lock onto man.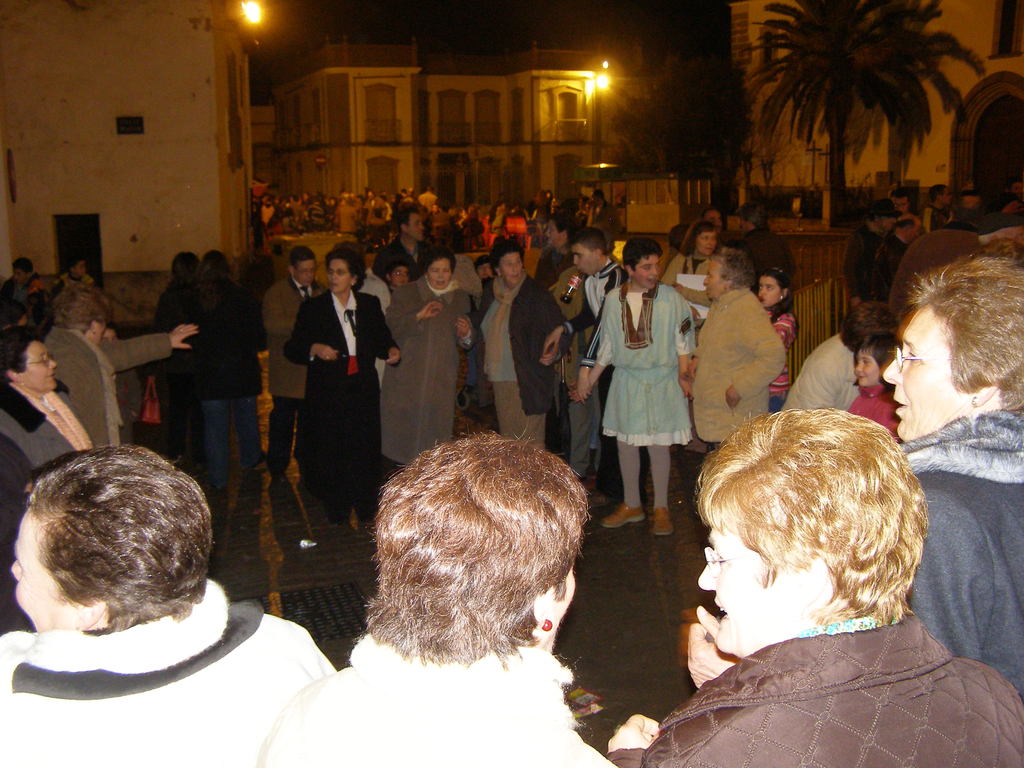
Locked: box=[532, 228, 652, 520].
